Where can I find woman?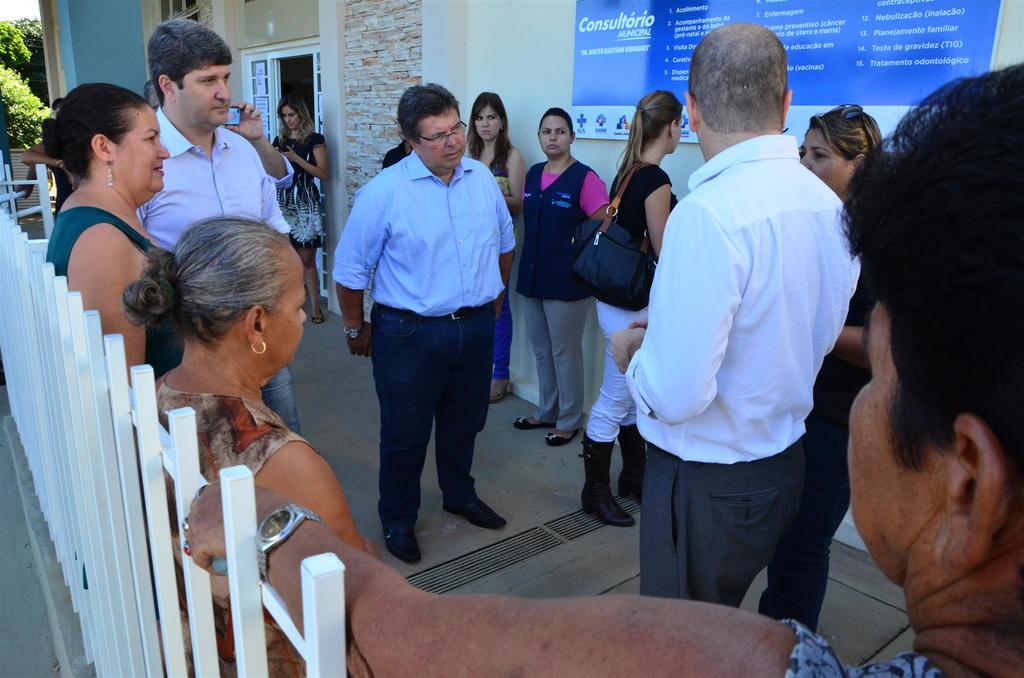
You can find it at rect(739, 93, 884, 633).
